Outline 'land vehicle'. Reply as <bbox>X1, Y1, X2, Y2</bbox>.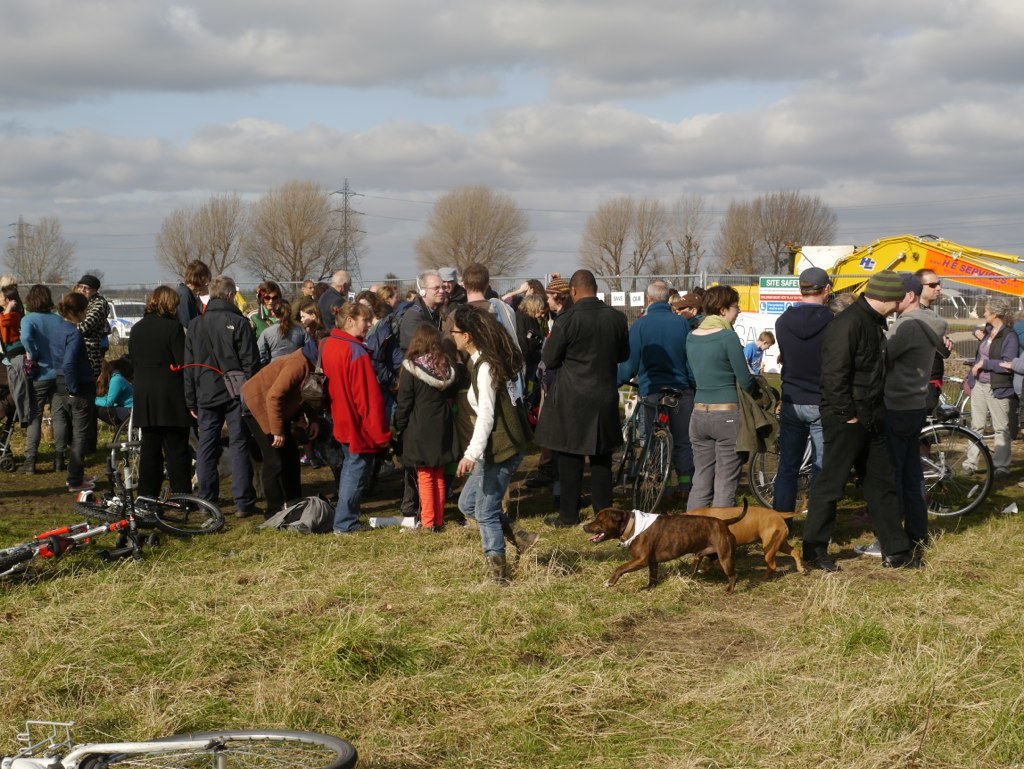
<bbox>749, 401, 818, 513</bbox>.
